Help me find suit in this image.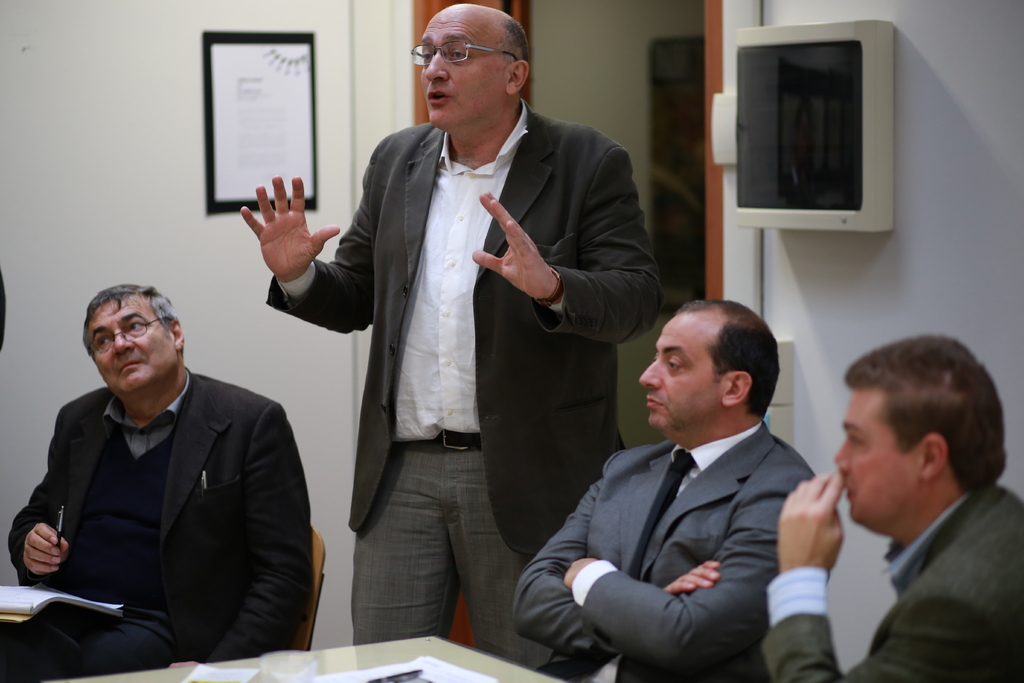
Found it: [left=16, top=284, right=307, bottom=665].
